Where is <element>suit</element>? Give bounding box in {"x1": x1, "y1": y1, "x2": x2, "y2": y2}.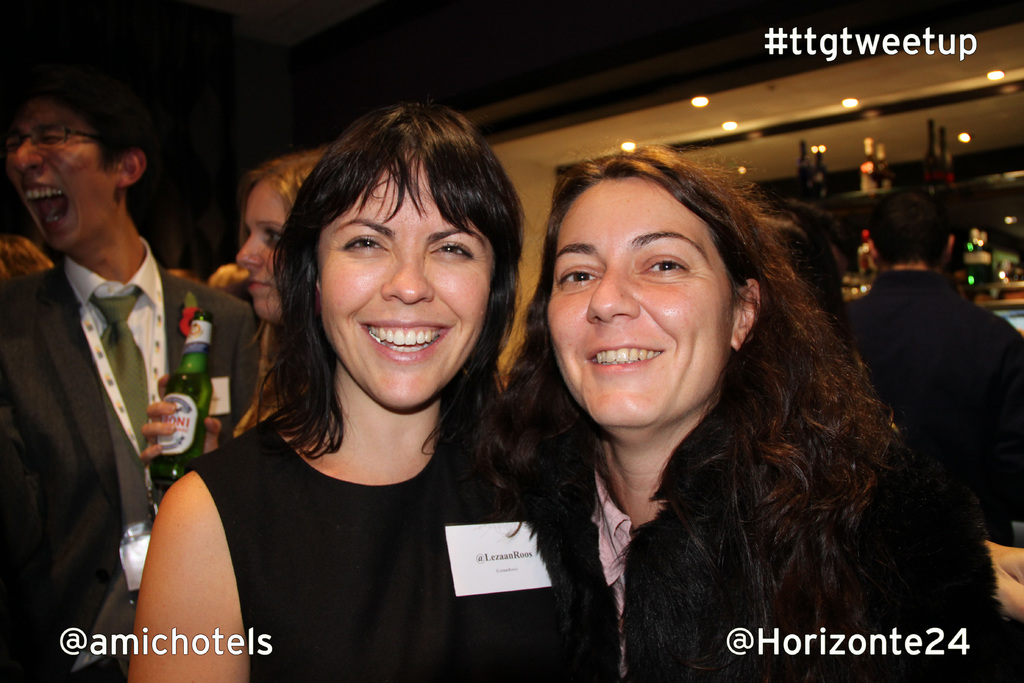
{"x1": 0, "y1": 235, "x2": 261, "y2": 682}.
